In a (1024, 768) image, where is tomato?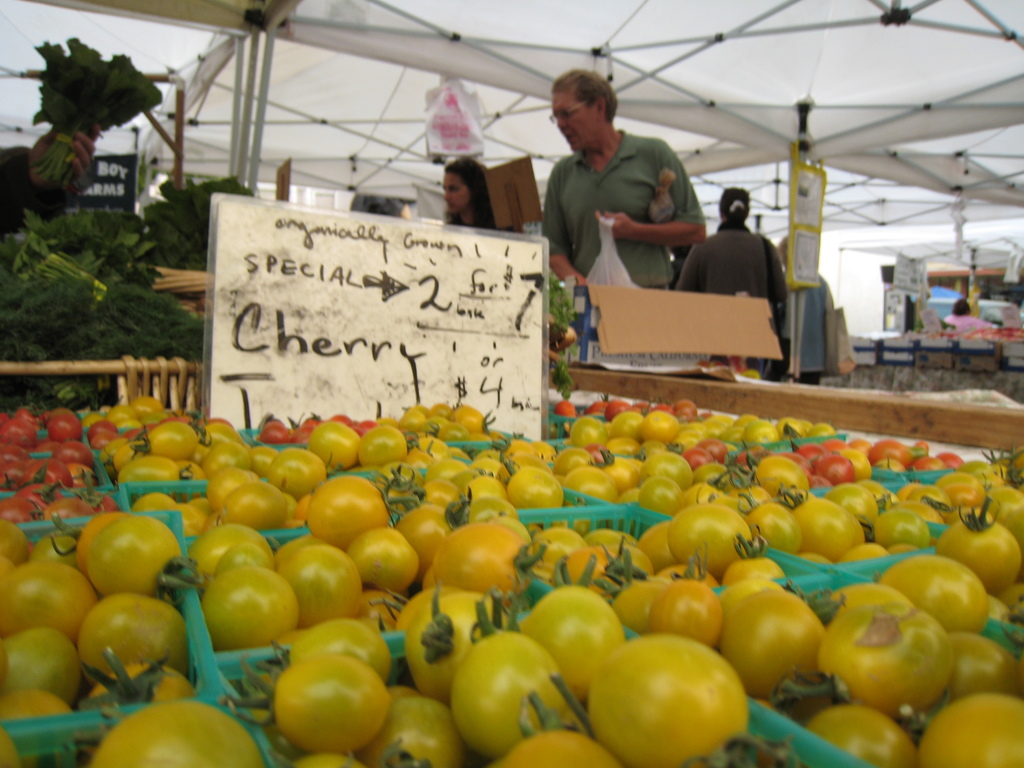
490,689,641,767.
